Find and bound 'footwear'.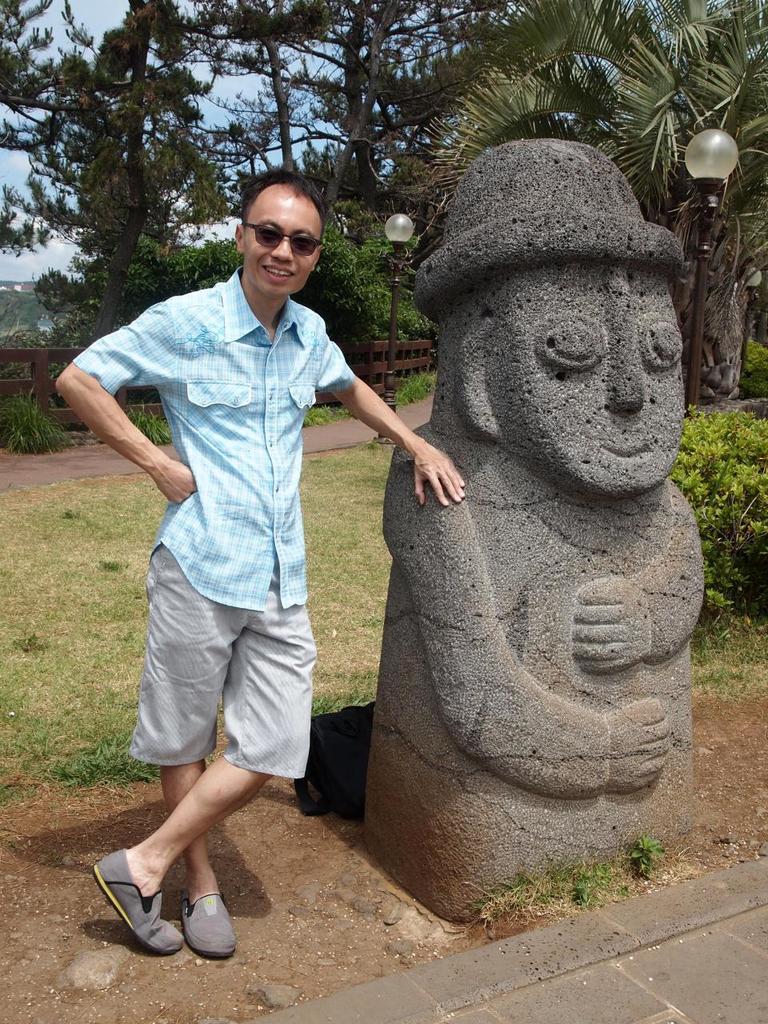
Bound: (x1=91, y1=846, x2=185, y2=958).
